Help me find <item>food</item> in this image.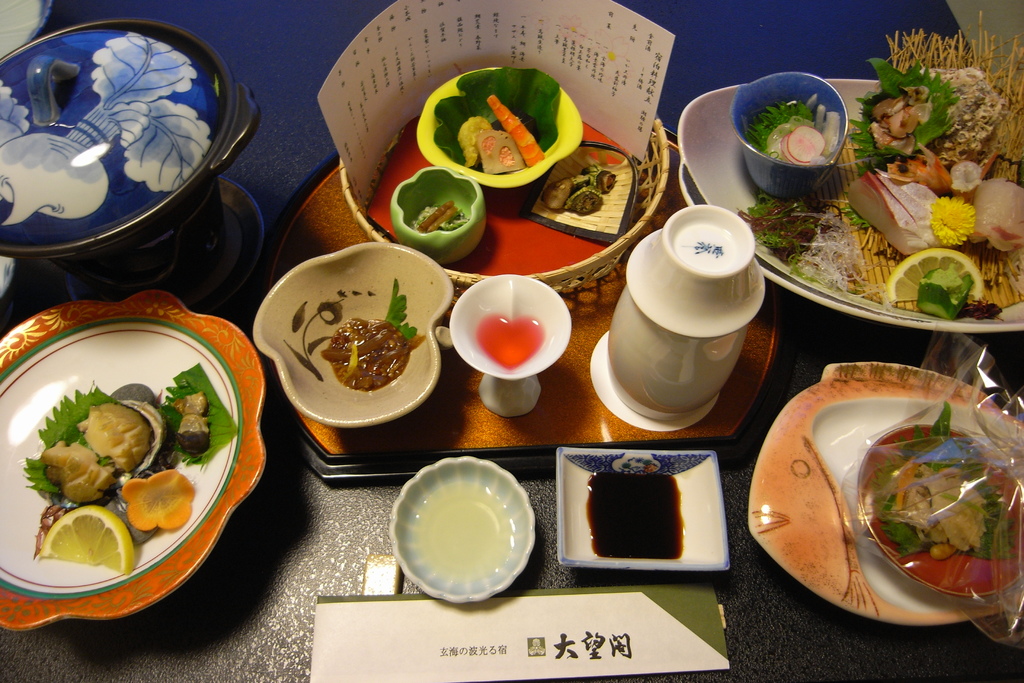
Found it: detection(874, 407, 1016, 565).
